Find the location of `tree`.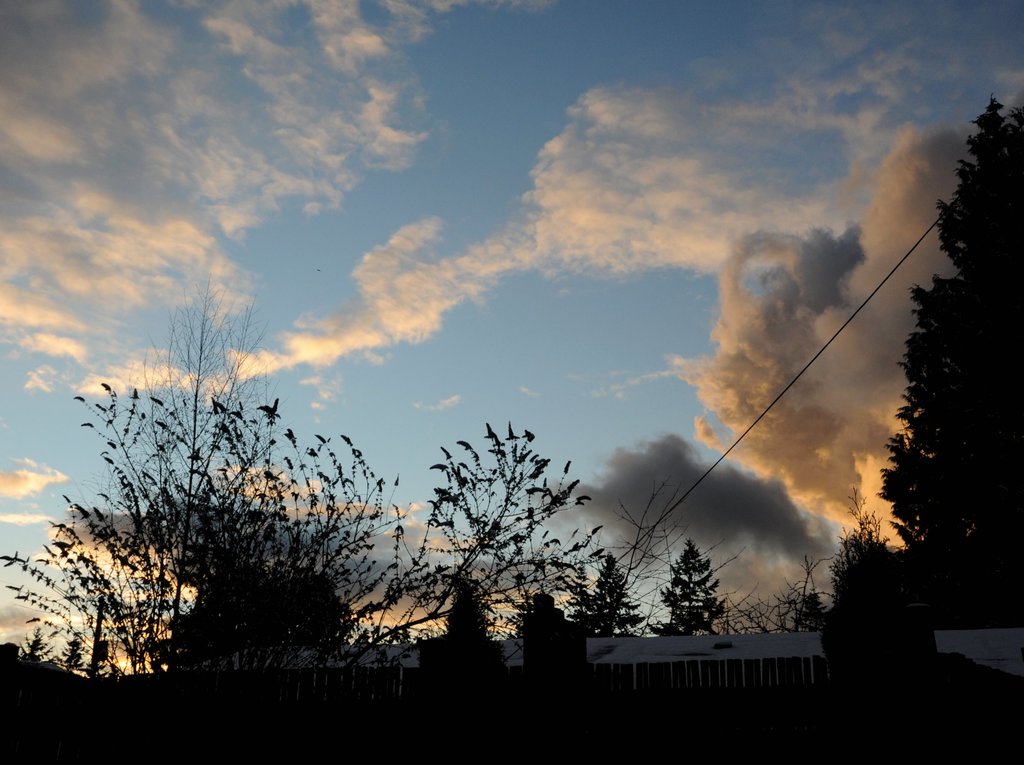
Location: (x1=566, y1=549, x2=645, y2=635).
